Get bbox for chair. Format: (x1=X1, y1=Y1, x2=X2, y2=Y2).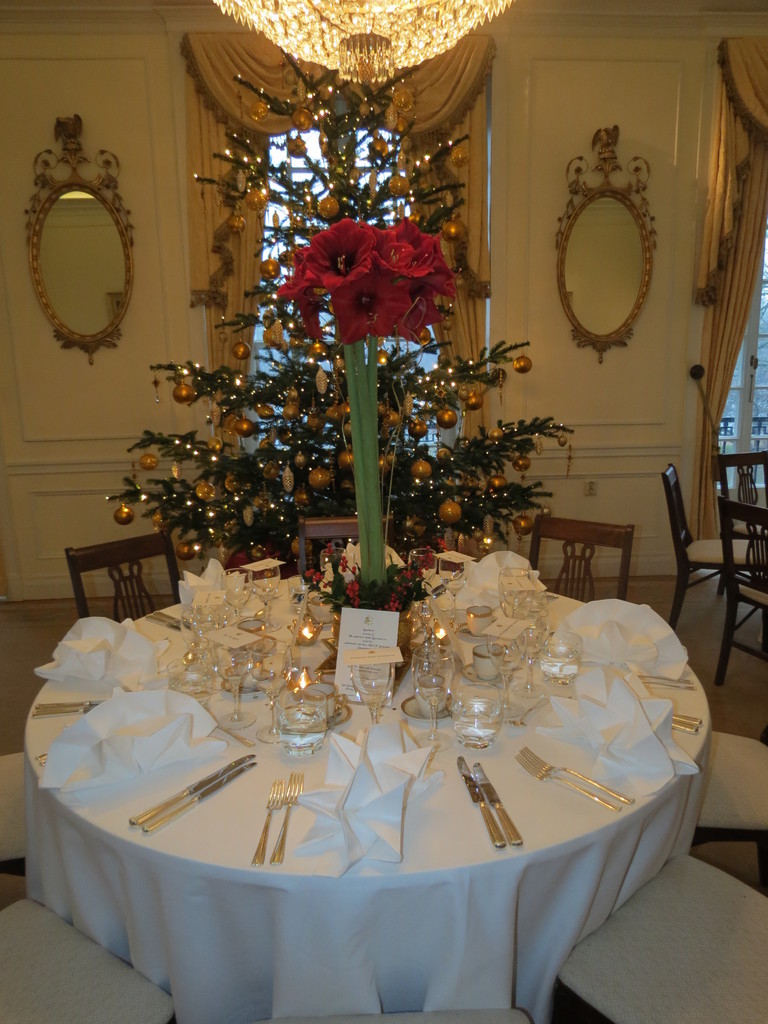
(x1=60, y1=526, x2=184, y2=624).
